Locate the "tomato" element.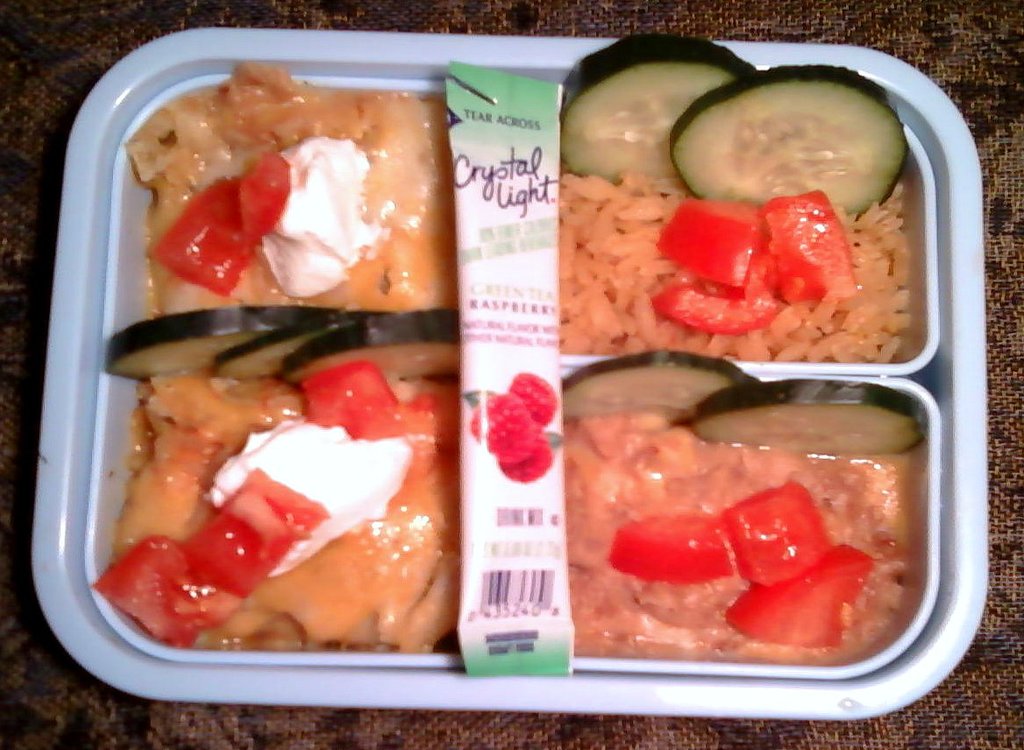
Element bbox: (657, 282, 788, 328).
